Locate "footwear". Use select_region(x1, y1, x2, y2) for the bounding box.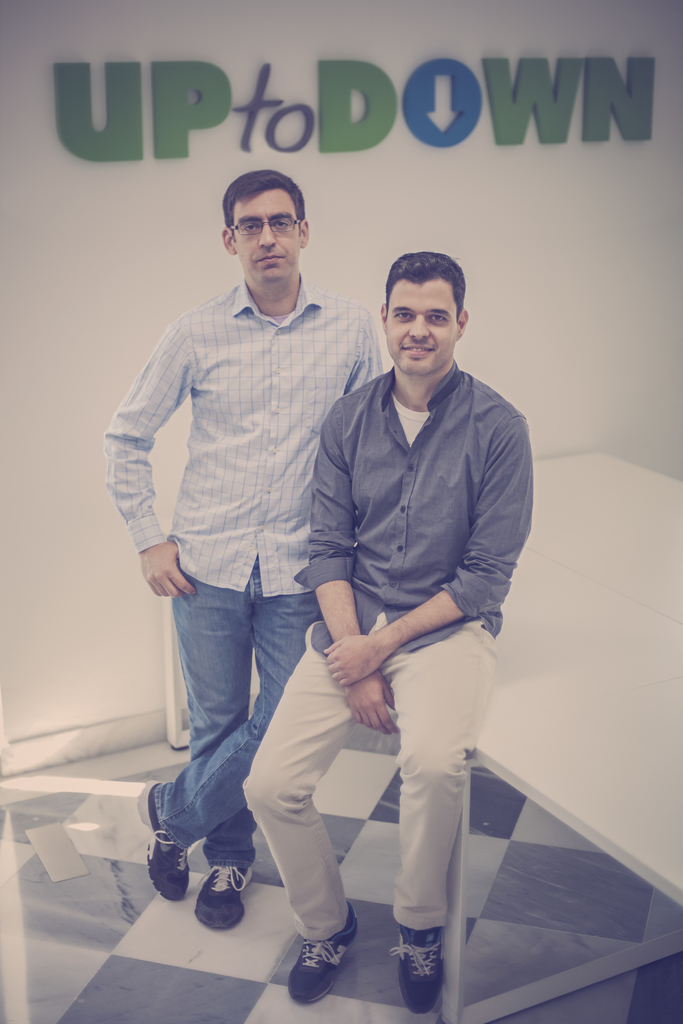
select_region(391, 927, 443, 1014).
